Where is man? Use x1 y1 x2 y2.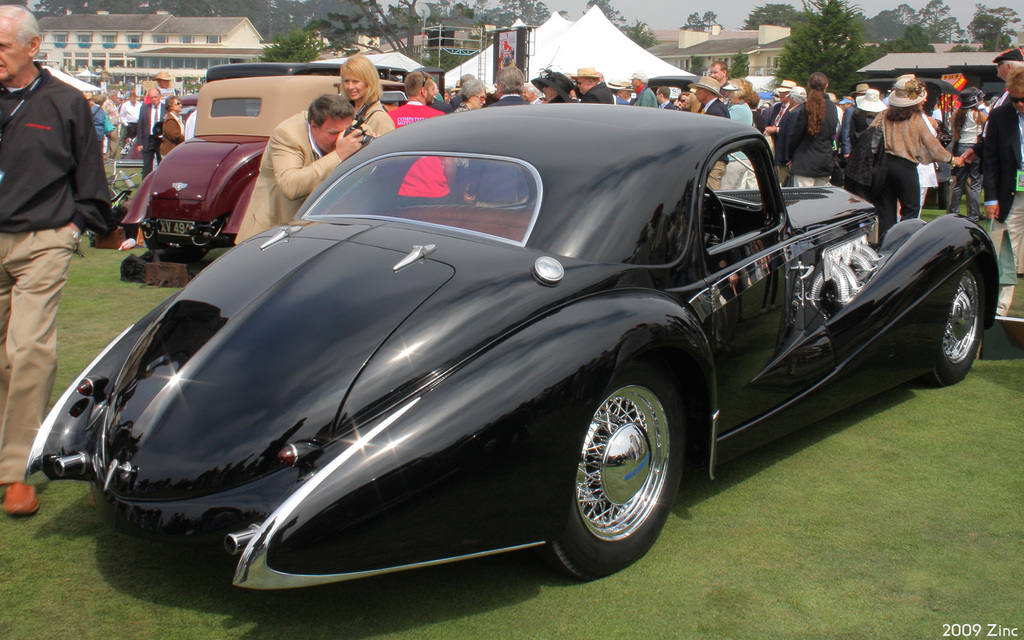
534 70 572 102.
